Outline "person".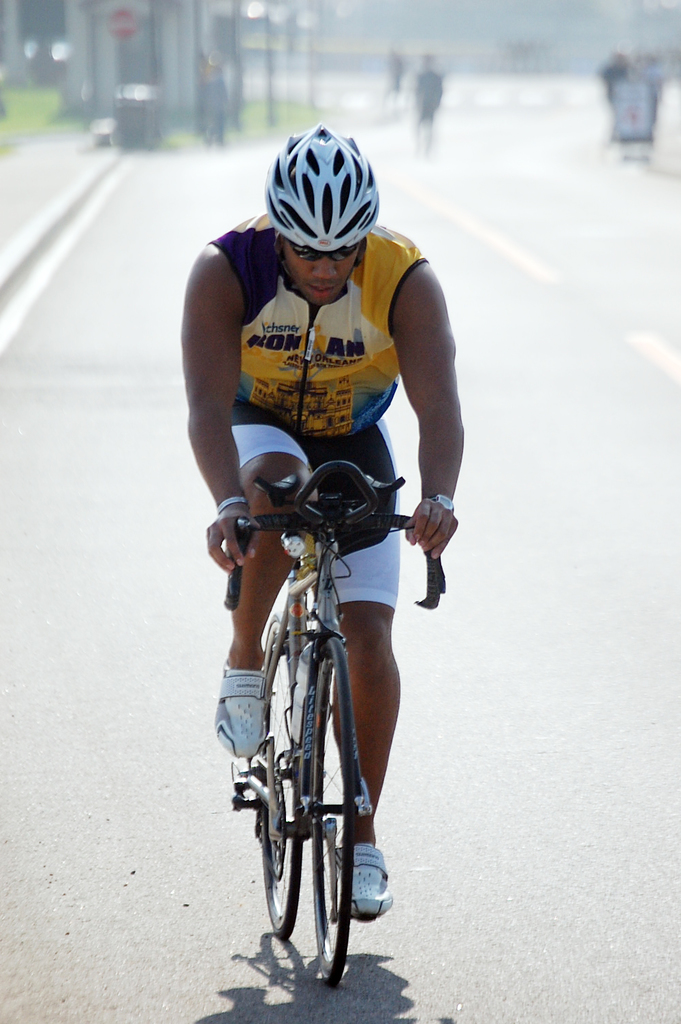
Outline: x1=411, y1=48, x2=444, y2=142.
